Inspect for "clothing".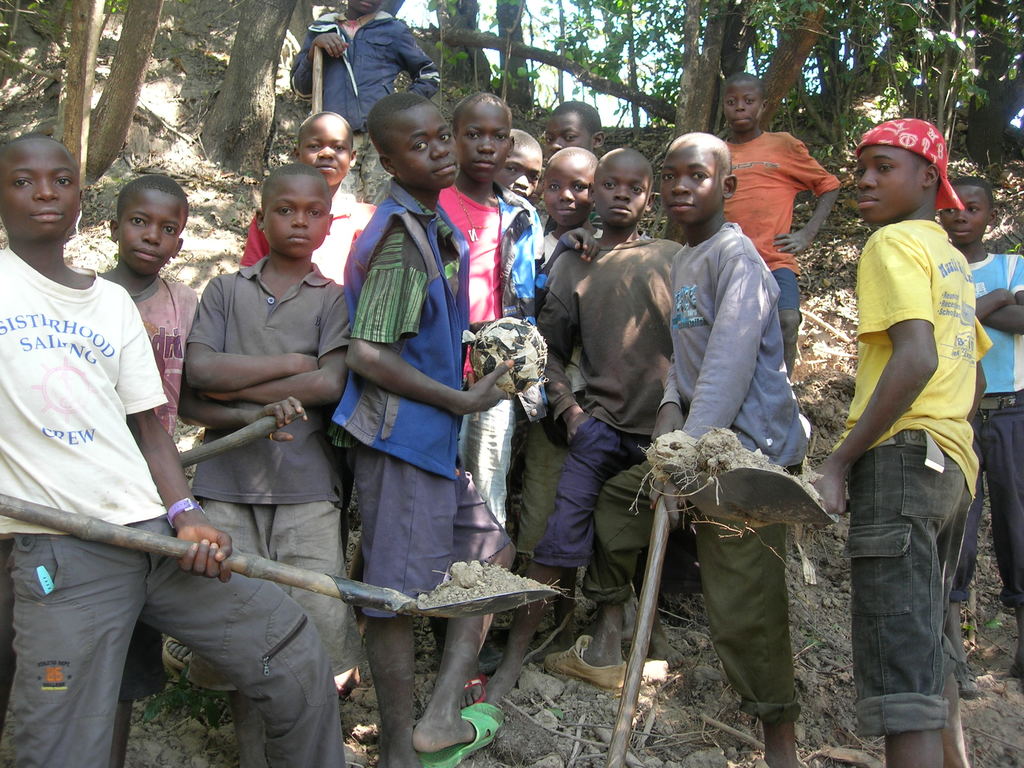
Inspection: 532 420 655 565.
